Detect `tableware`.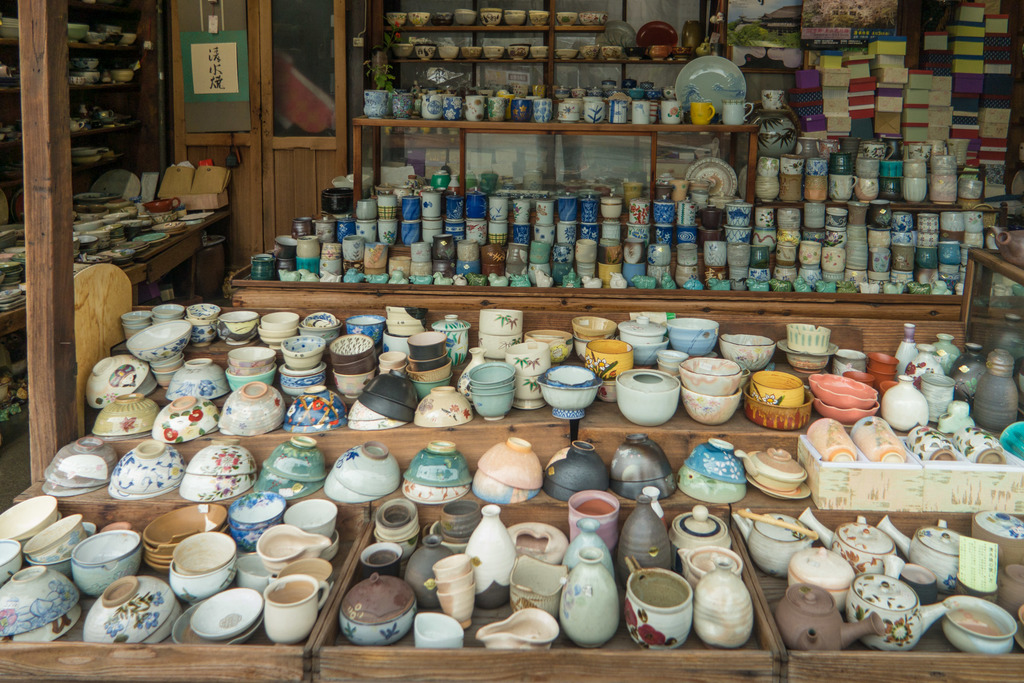
Detected at (left=264, top=311, right=301, bottom=329).
